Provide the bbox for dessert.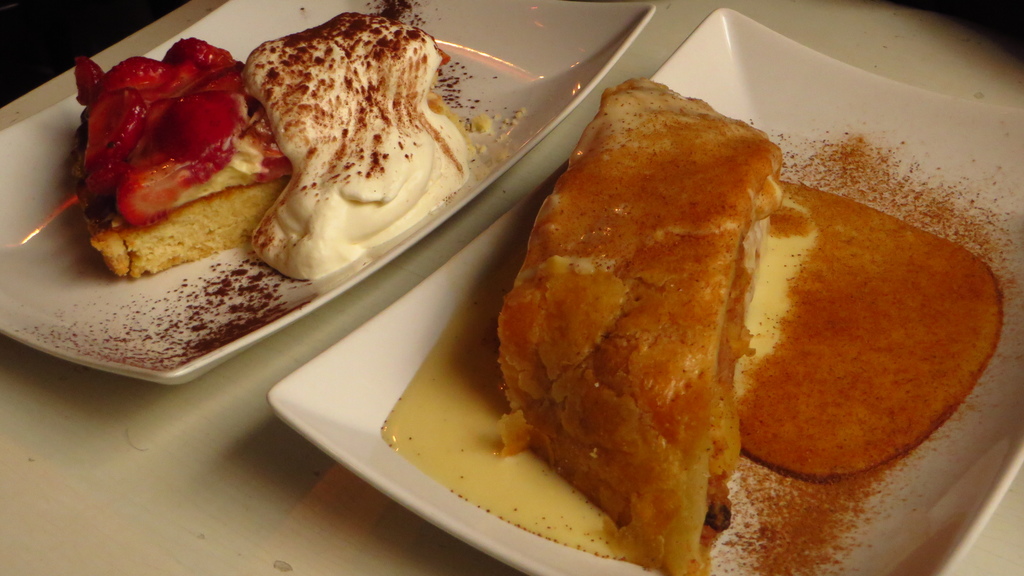
(239,4,484,284).
